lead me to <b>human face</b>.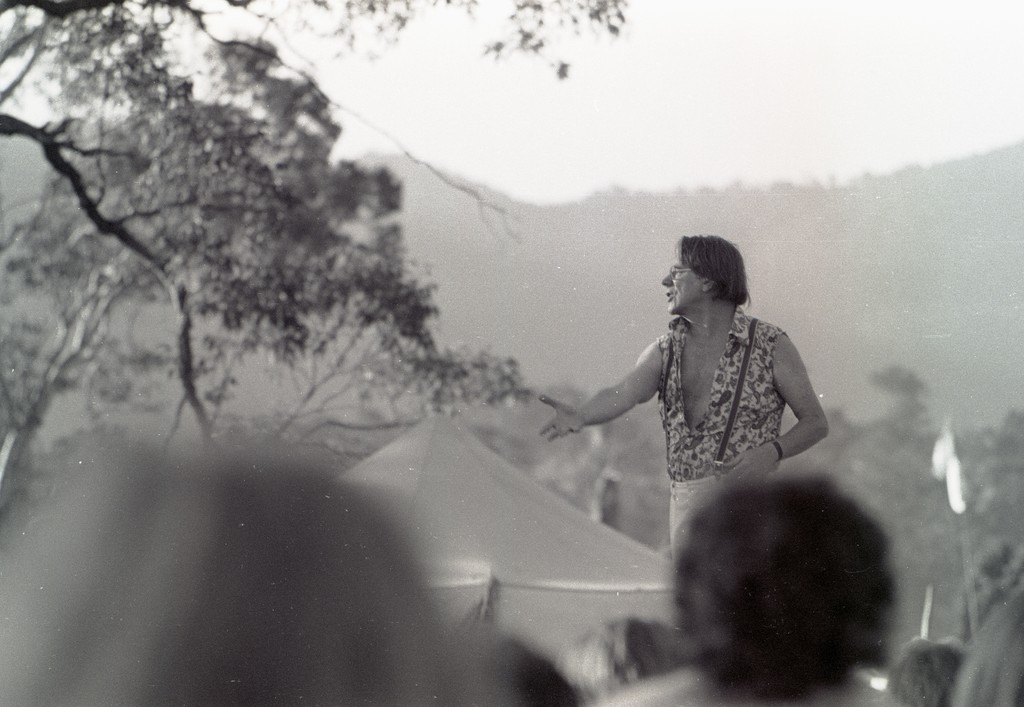
Lead to [left=660, top=260, right=700, bottom=315].
